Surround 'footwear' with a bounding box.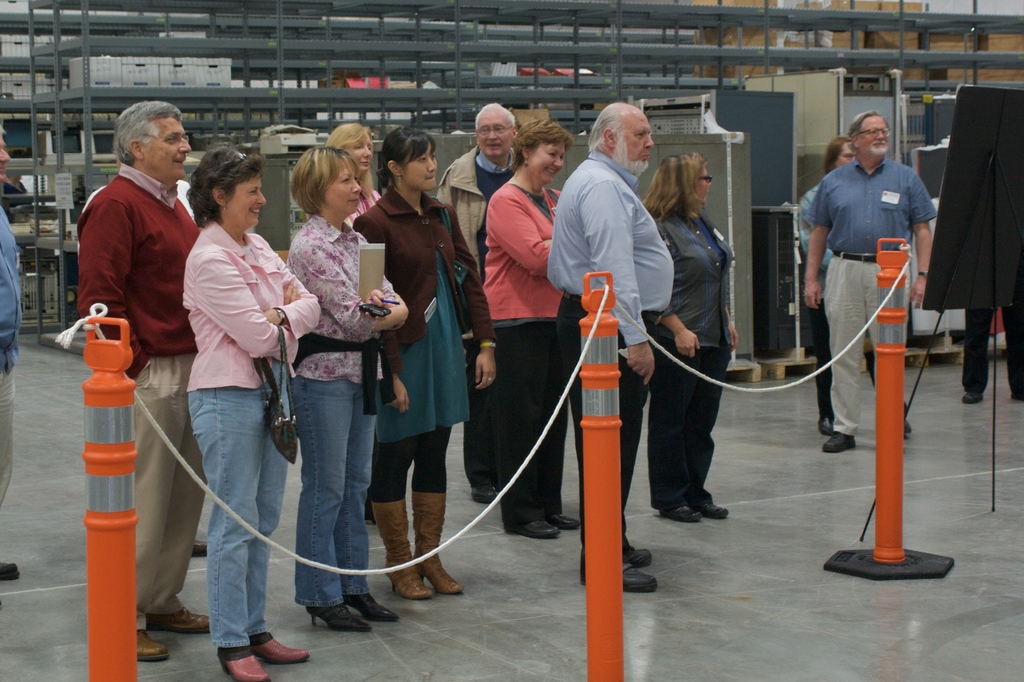
506/522/564/540.
